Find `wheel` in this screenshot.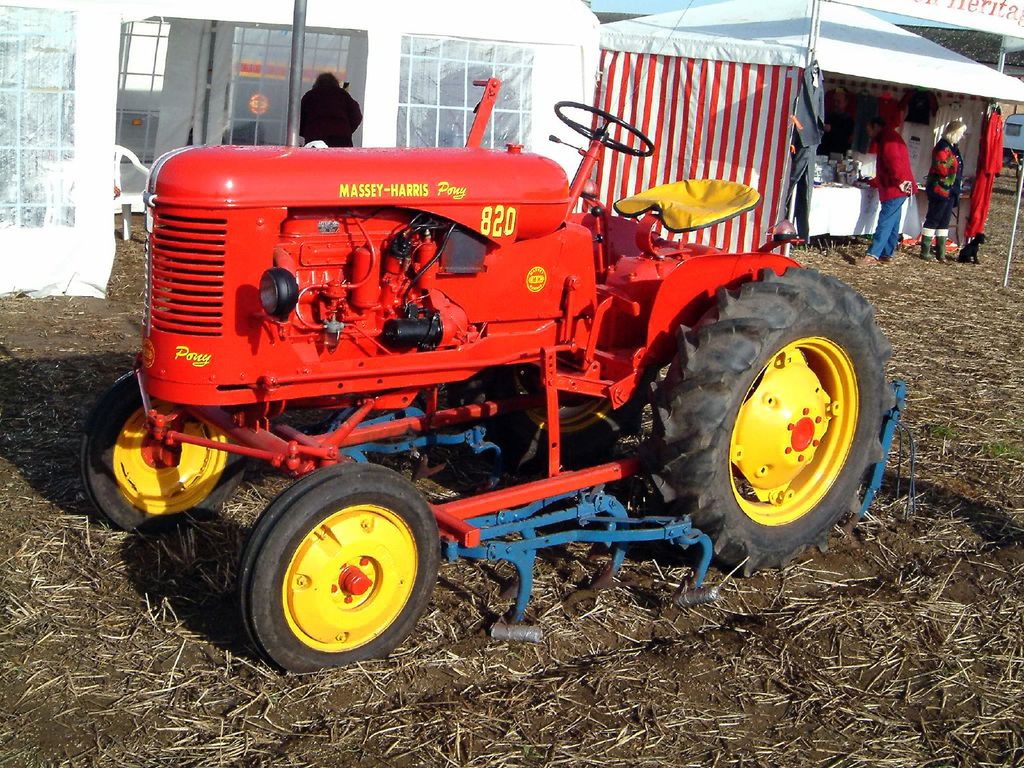
The bounding box for `wheel` is [230, 474, 434, 668].
